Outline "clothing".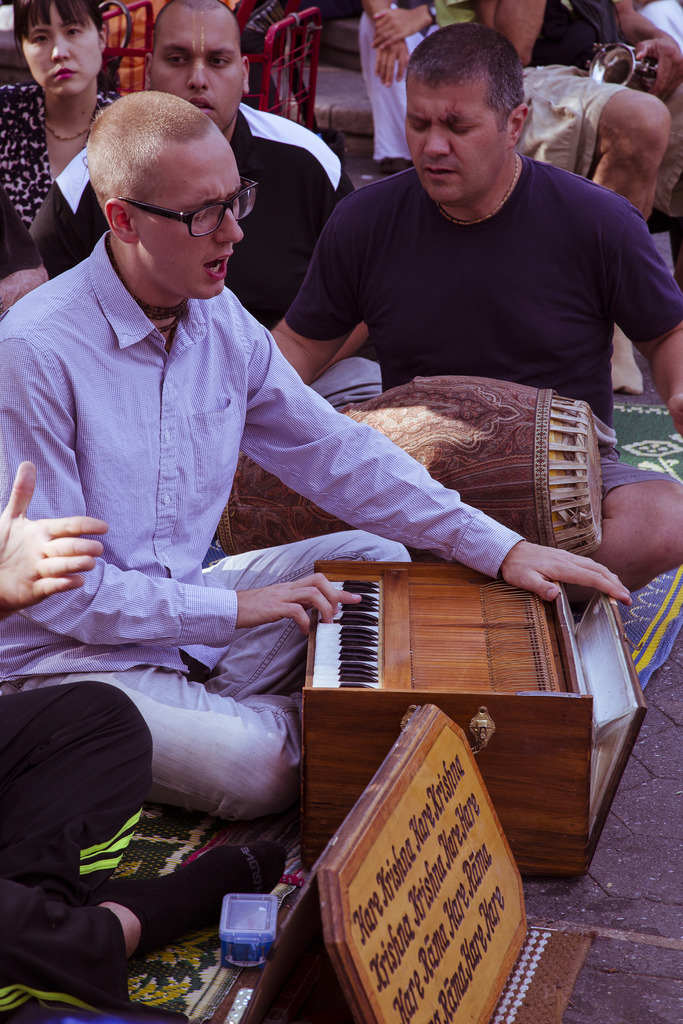
Outline: (342, 0, 438, 178).
